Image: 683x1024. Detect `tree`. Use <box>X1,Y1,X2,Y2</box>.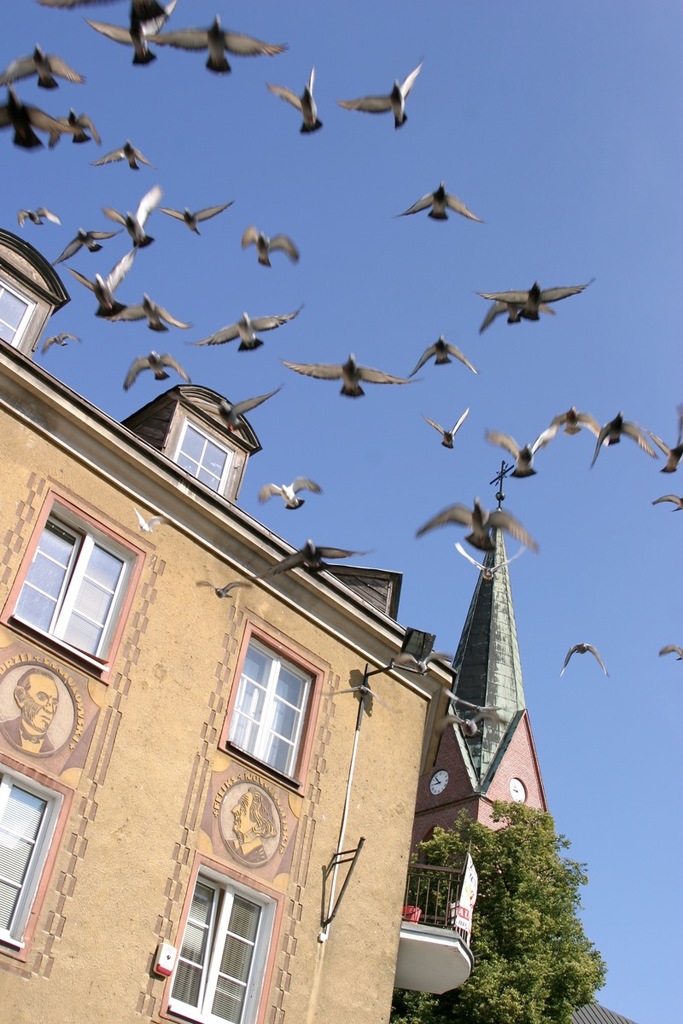
<box>385,797,607,1023</box>.
